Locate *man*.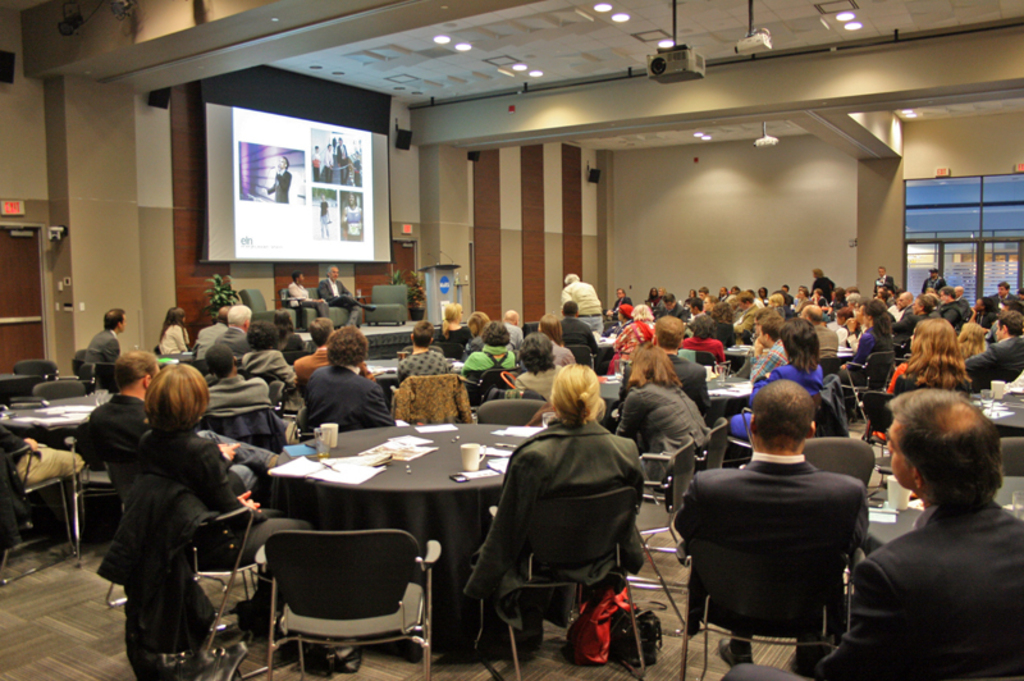
Bounding box: <bbox>206, 346, 271, 412</bbox>.
